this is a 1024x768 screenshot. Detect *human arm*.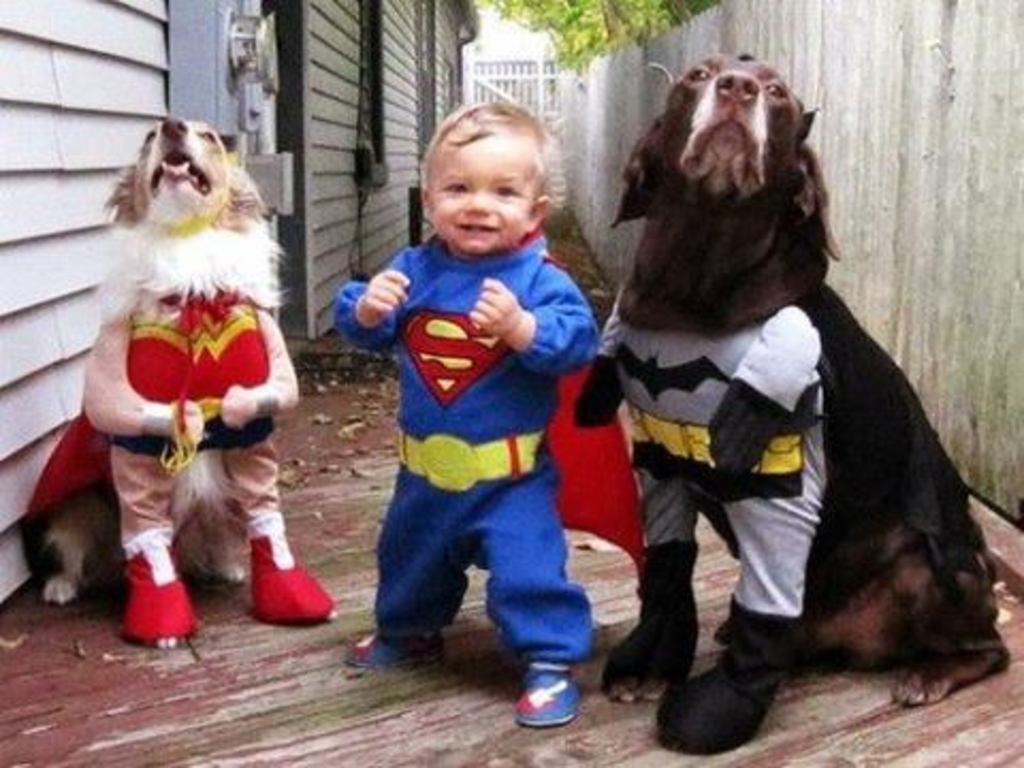
box=[578, 273, 642, 437].
